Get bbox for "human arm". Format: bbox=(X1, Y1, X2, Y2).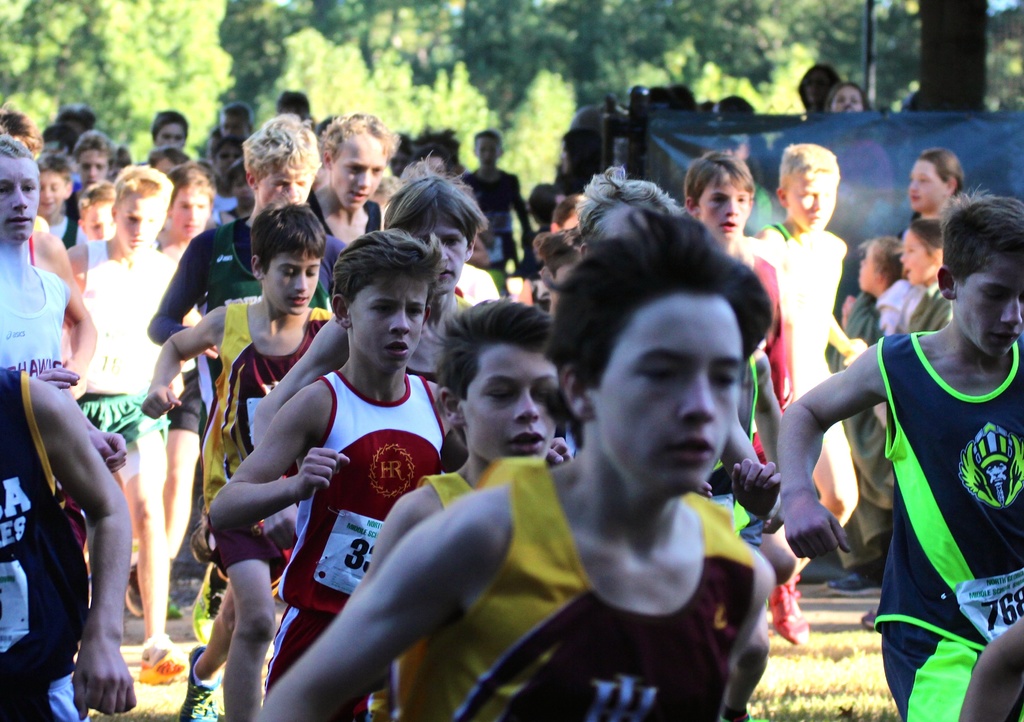
bbox=(207, 380, 348, 534).
